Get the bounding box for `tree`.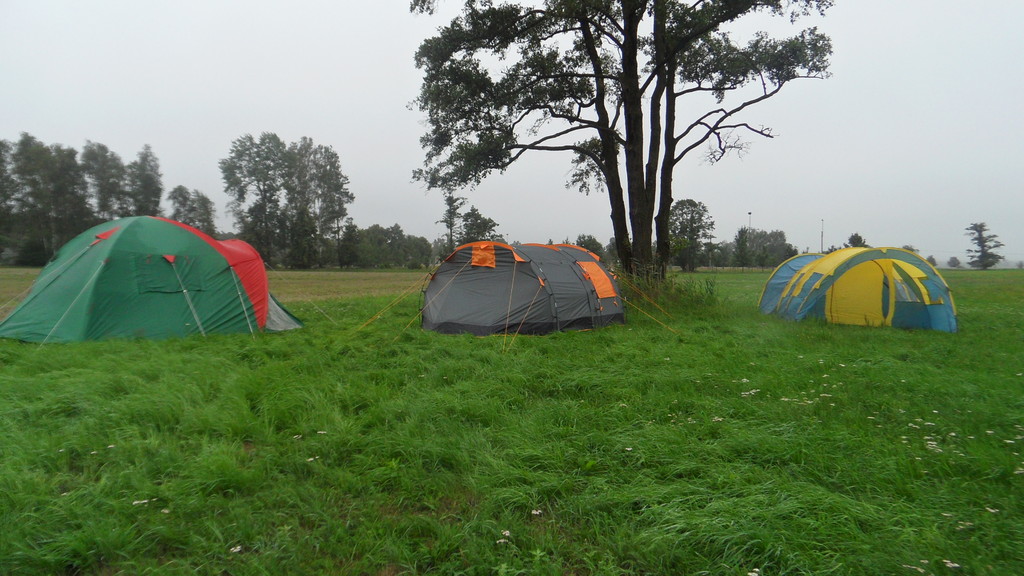
(572,230,608,264).
